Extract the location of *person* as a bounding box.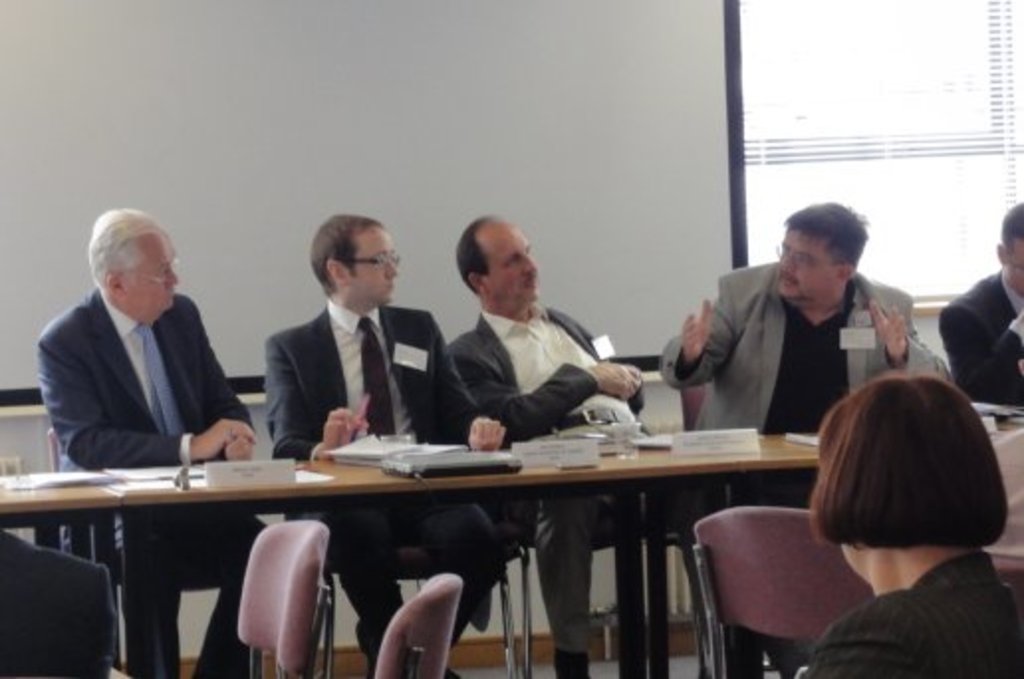
region(443, 212, 760, 677).
